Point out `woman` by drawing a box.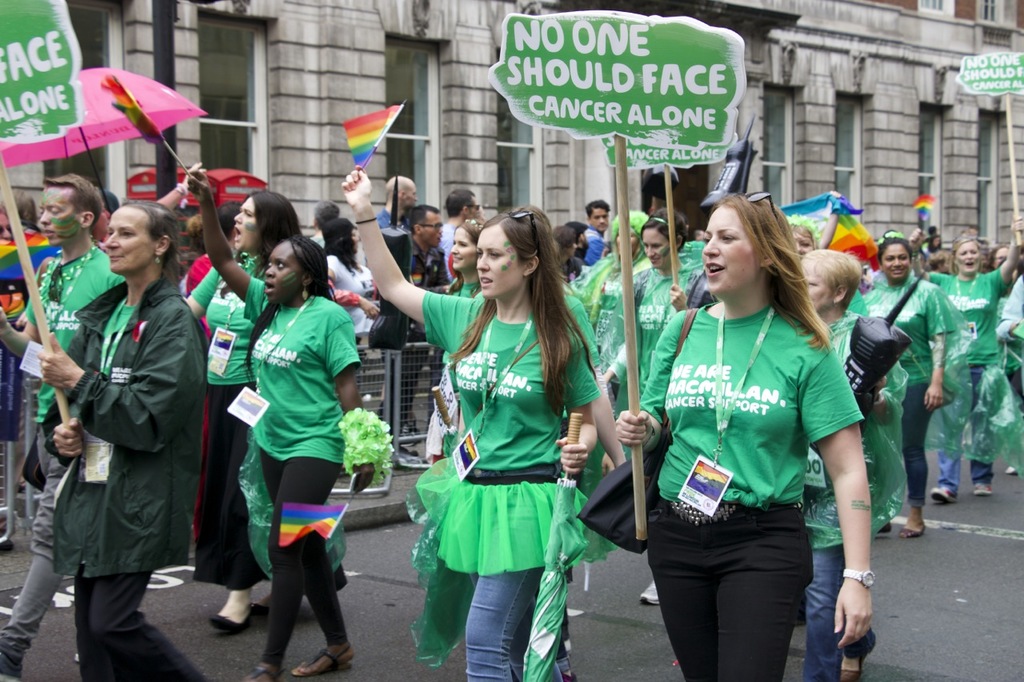
select_region(782, 186, 848, 261).
